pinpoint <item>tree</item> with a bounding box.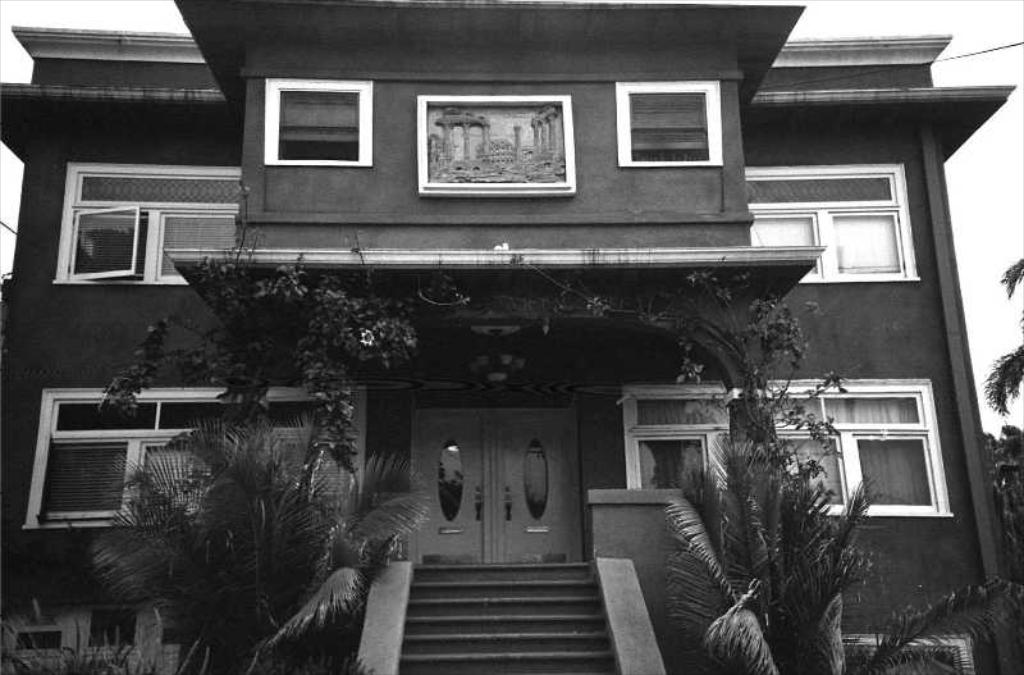
left=86, top=215, right=430, bottom=667.
